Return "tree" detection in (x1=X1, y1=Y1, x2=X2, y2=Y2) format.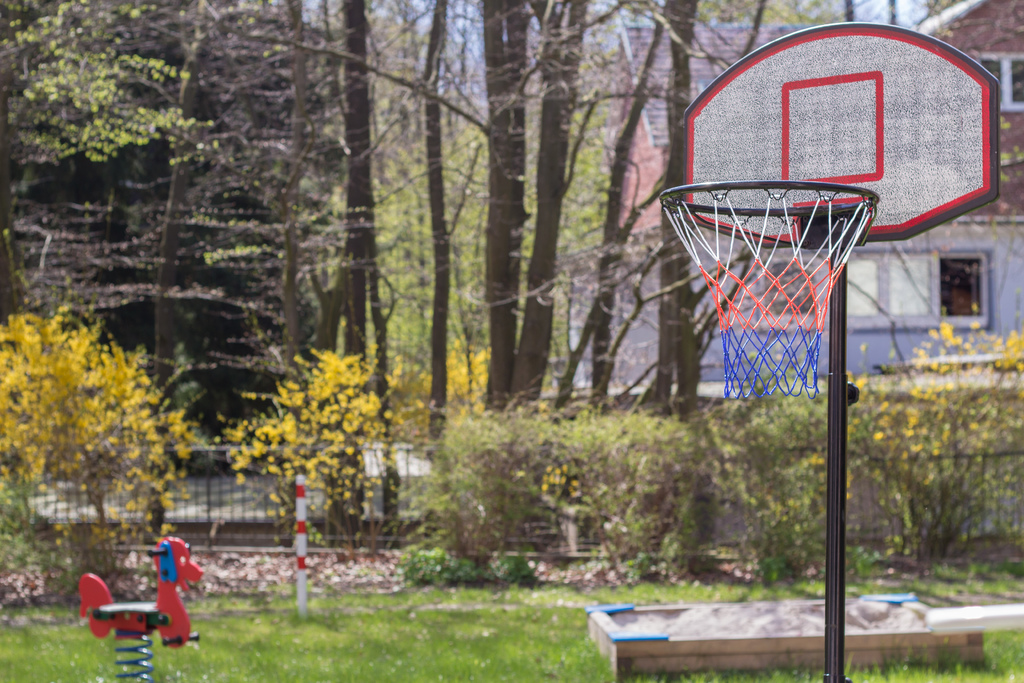
(x1=0, y1=310, x2=187, y2=585).
